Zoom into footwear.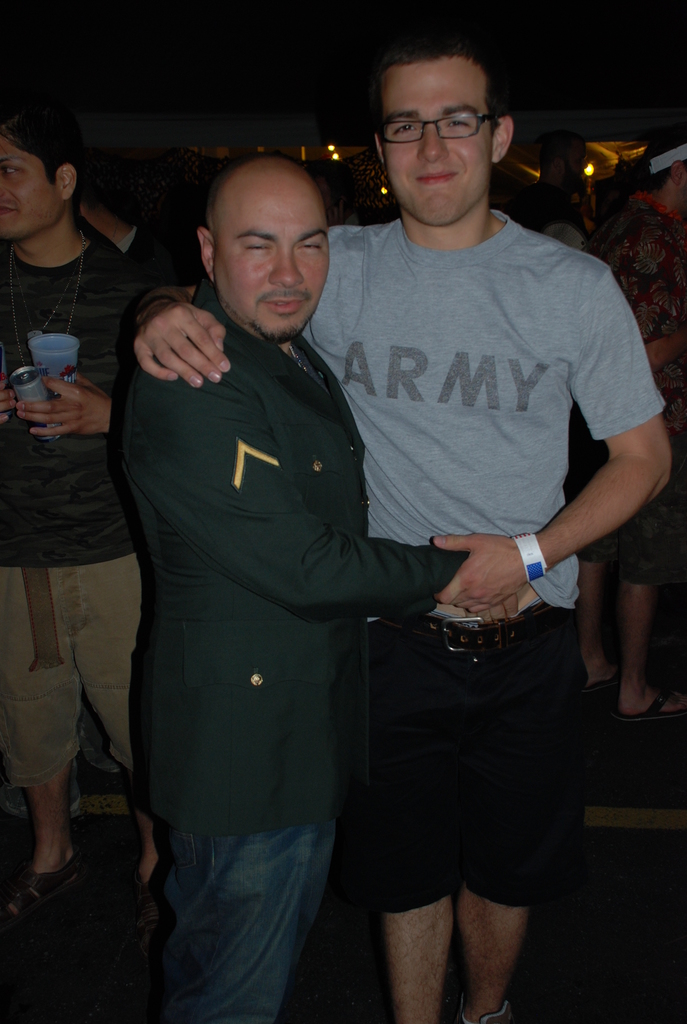
Zoom target: box=[578, 667, 624, 700].
